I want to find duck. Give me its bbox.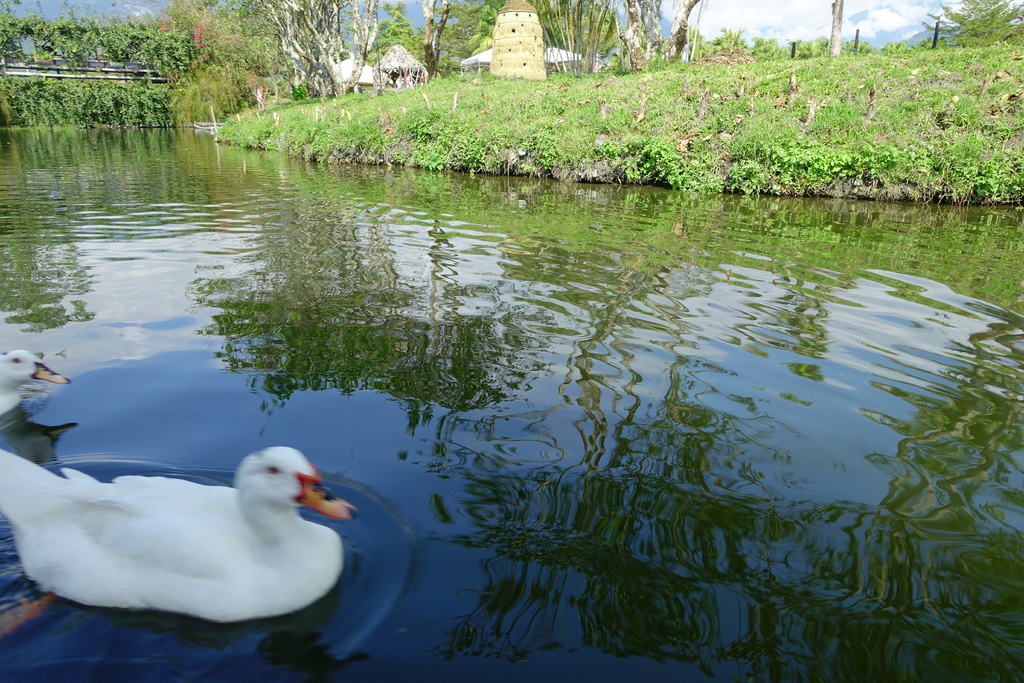
{"left": 0, "top": 441, "right": 371, "bottom": 634}.
